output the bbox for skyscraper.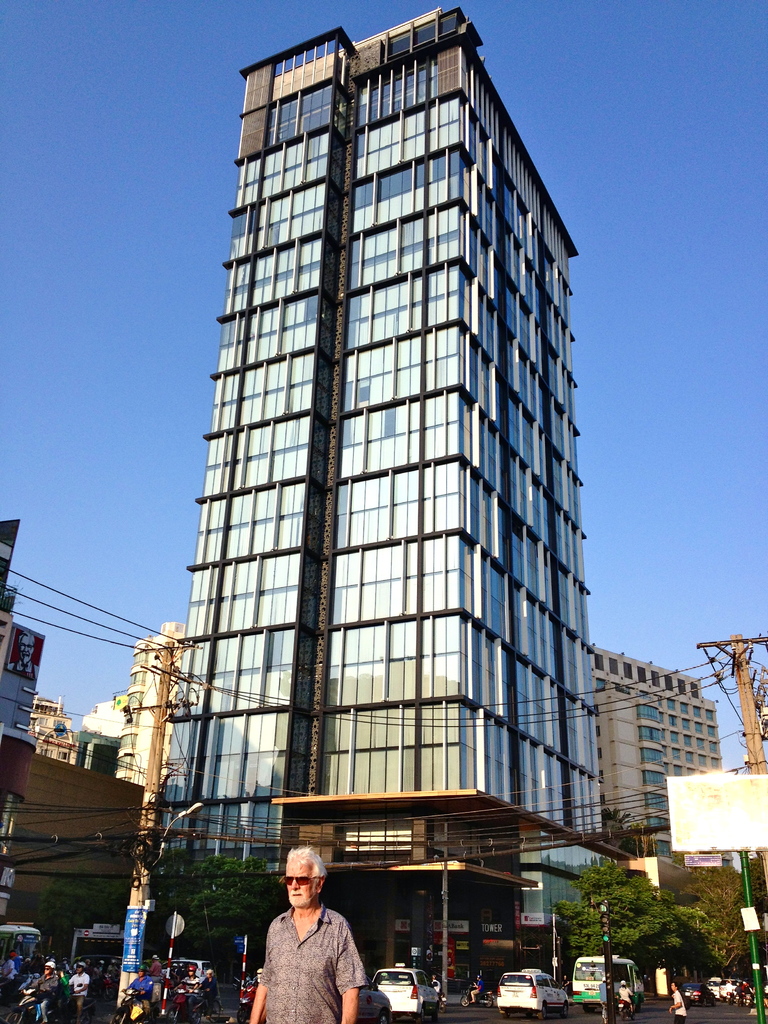
(left=589, top=637, right=737, bottom=861).
